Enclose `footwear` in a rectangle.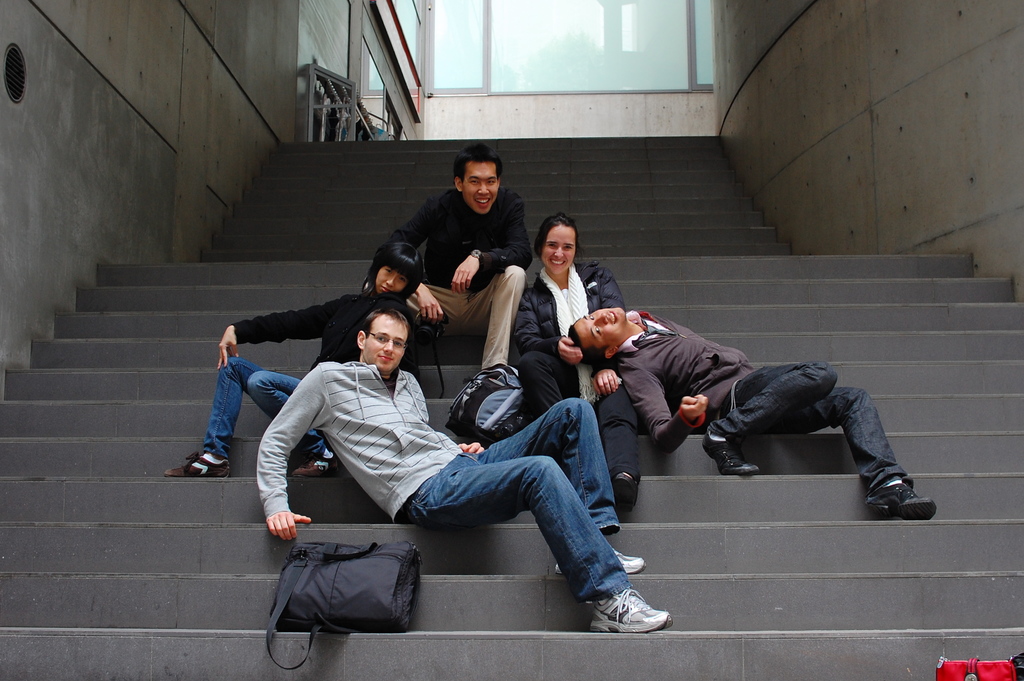
<region>290, 449, 342, 477</region>.
